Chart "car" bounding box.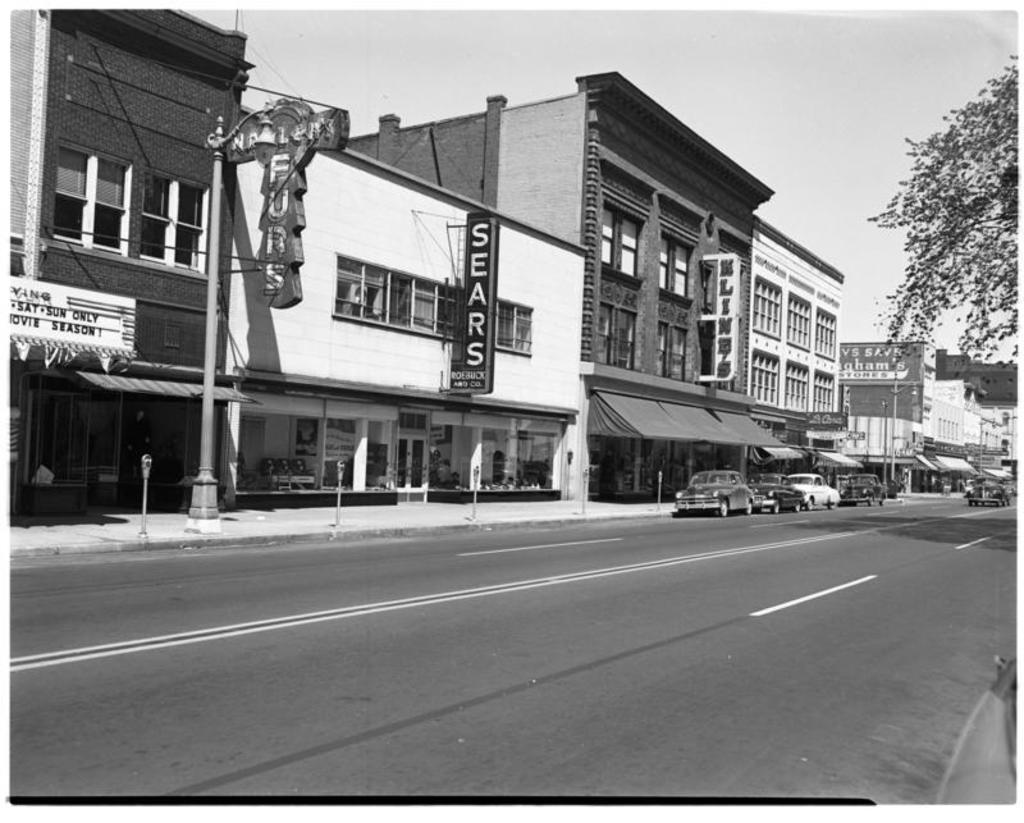
Charted: crop(968, 477, 1009, 508).
